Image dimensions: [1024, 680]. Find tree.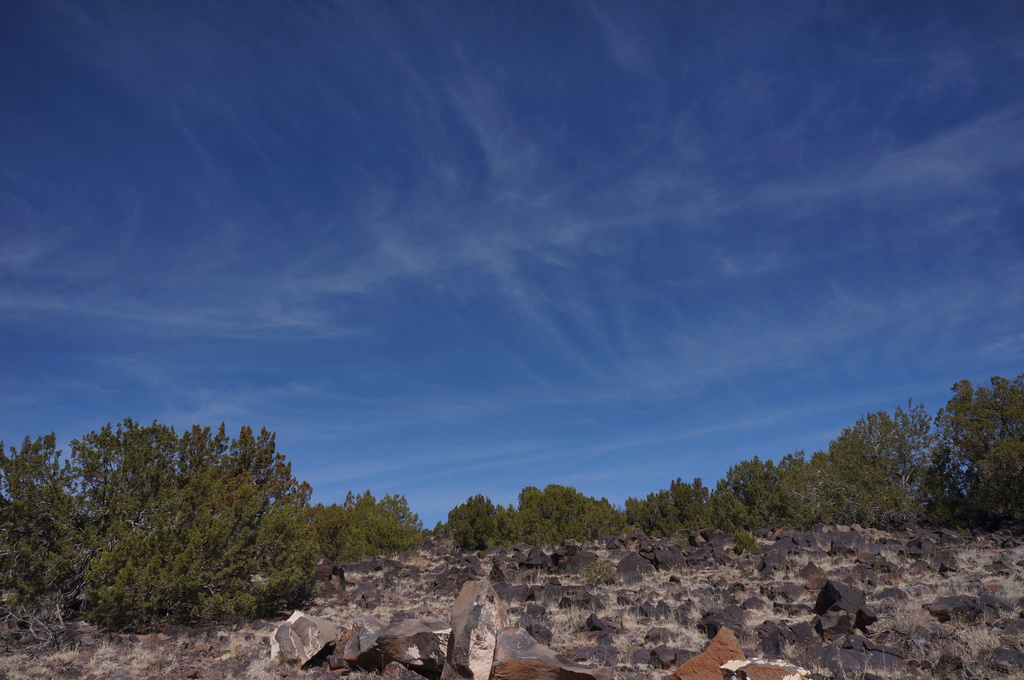
x1=442 y1=492 x2=527 y2=551.
